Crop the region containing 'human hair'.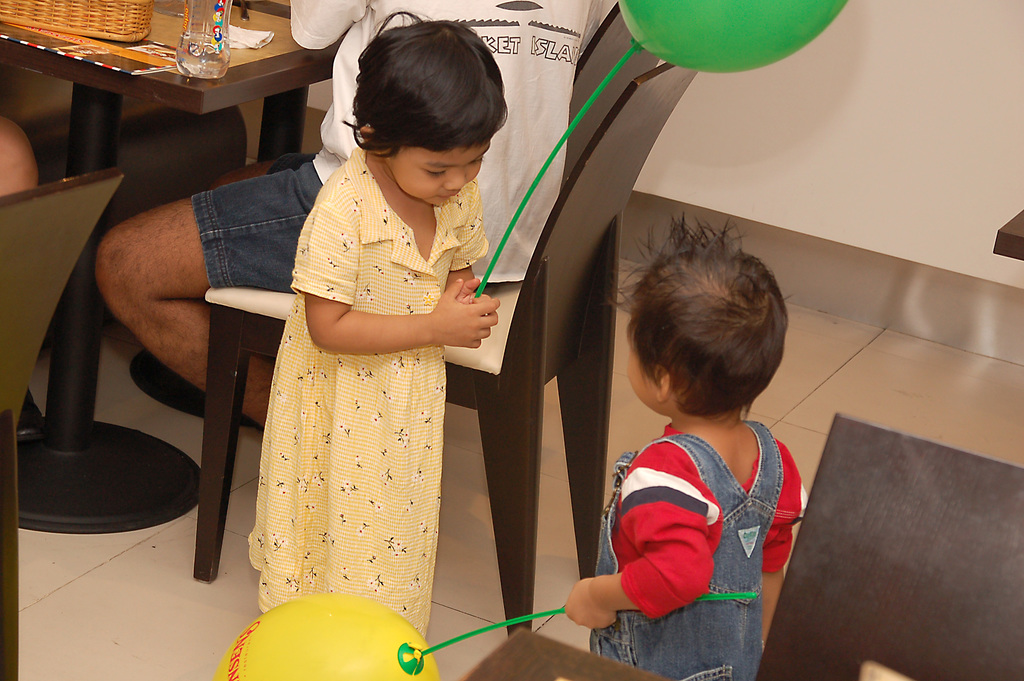
Crop region: 606/208/795/428.
